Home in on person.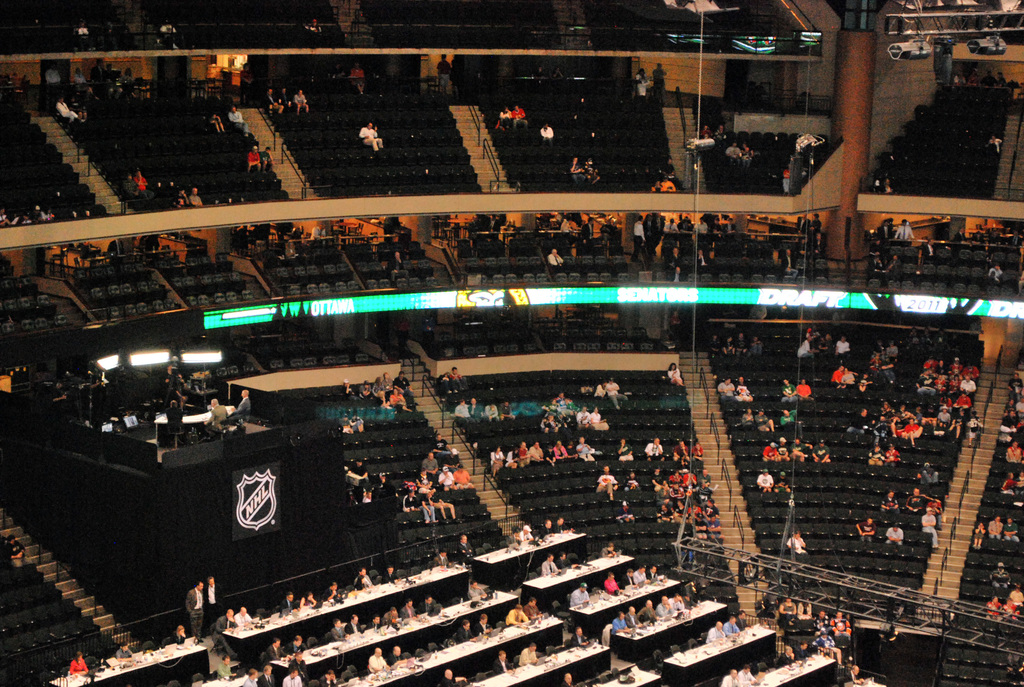
Homed in at x1=126 y1=172 x2=140 y2=194.
